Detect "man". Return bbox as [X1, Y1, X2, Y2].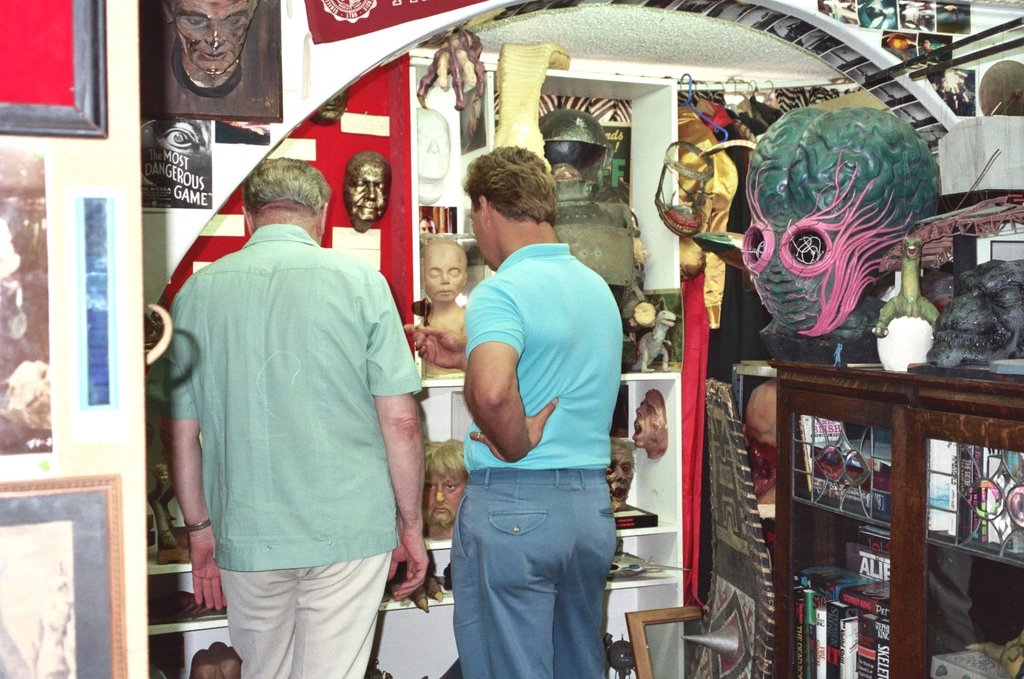
[437, 143, 652, 678].
